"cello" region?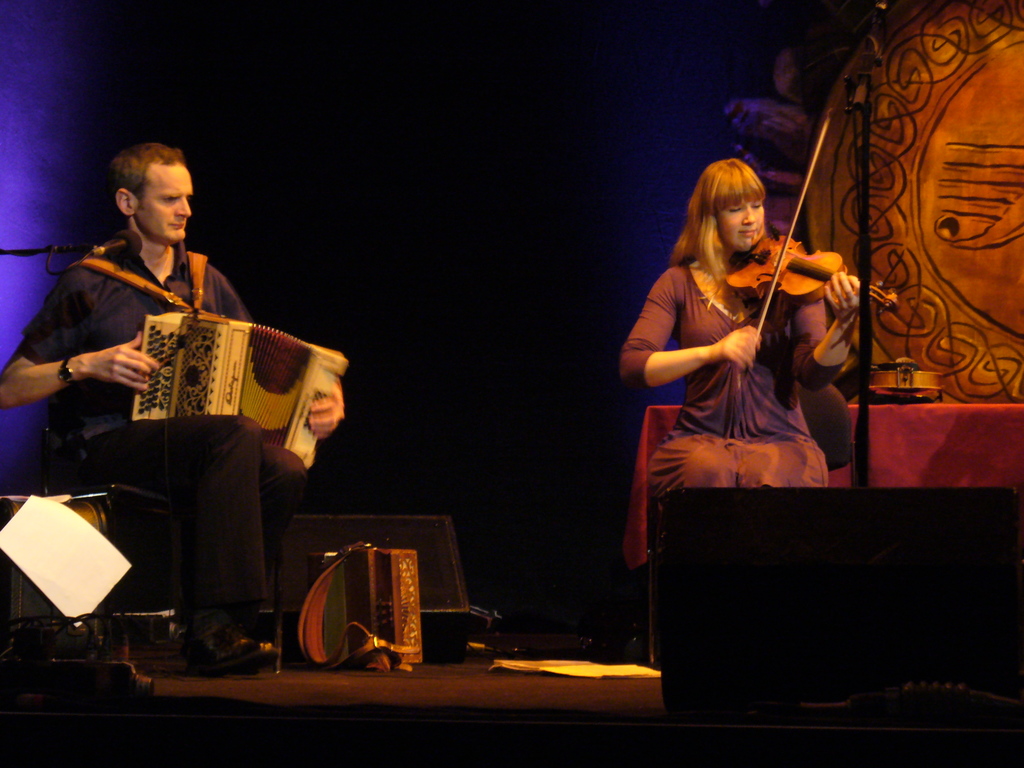
x1=729 y1=109 x2=894 y2=333
